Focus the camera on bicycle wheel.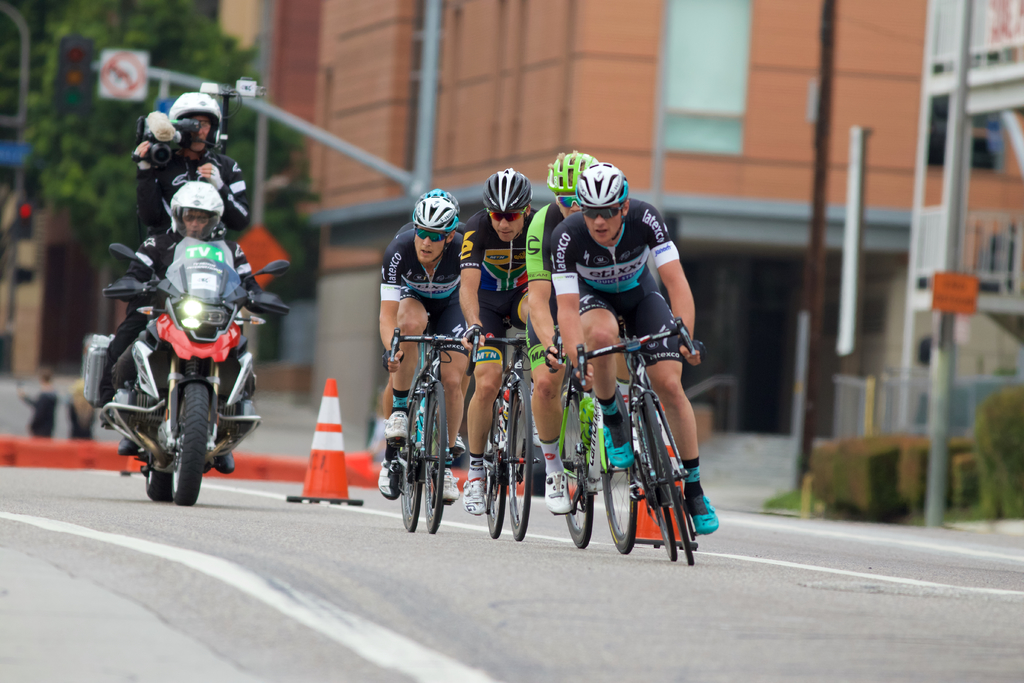
Focus region: (left=558, top=381, right=596, bottom=548).
